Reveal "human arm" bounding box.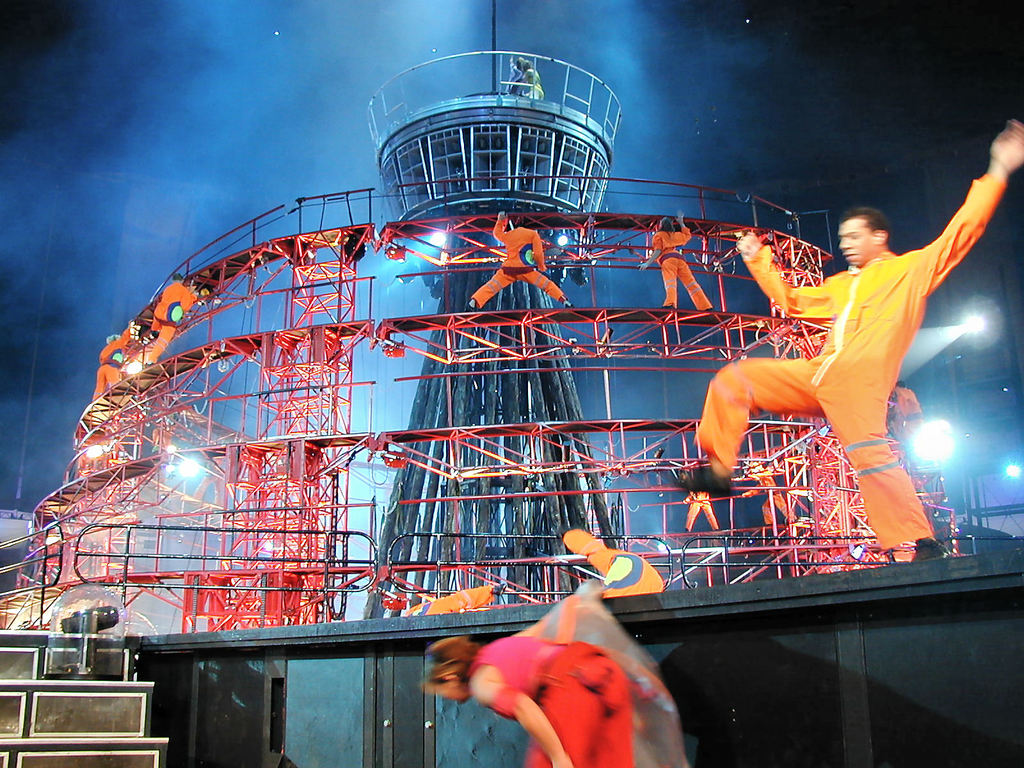
Revealed: detection(733, 241, 839, 322).
